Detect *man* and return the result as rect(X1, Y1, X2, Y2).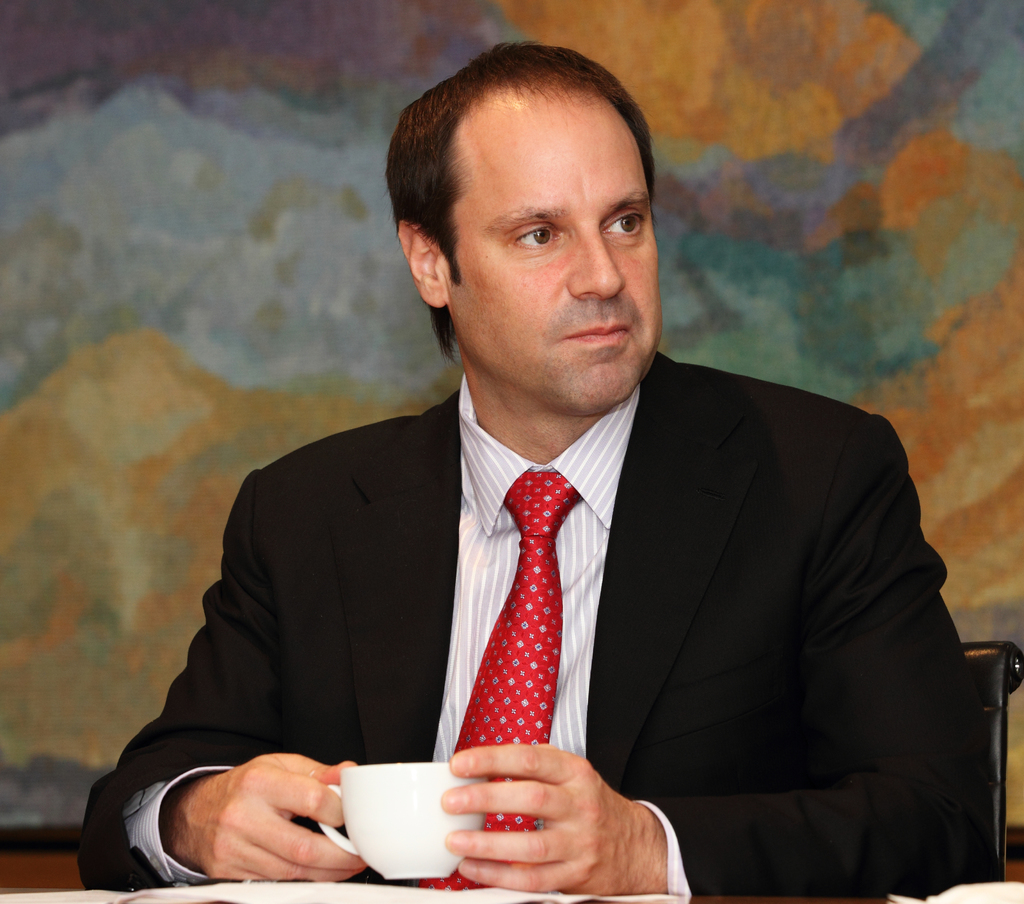
rect(81, 41, 999, 902).
